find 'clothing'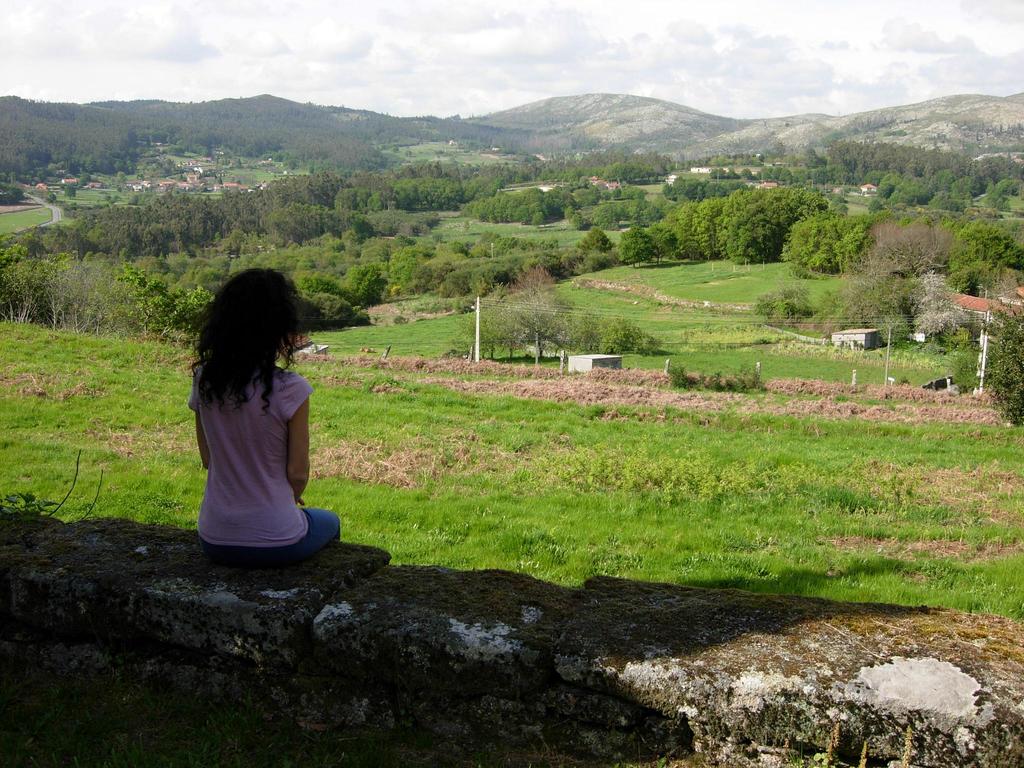
(187,353,347,552)
